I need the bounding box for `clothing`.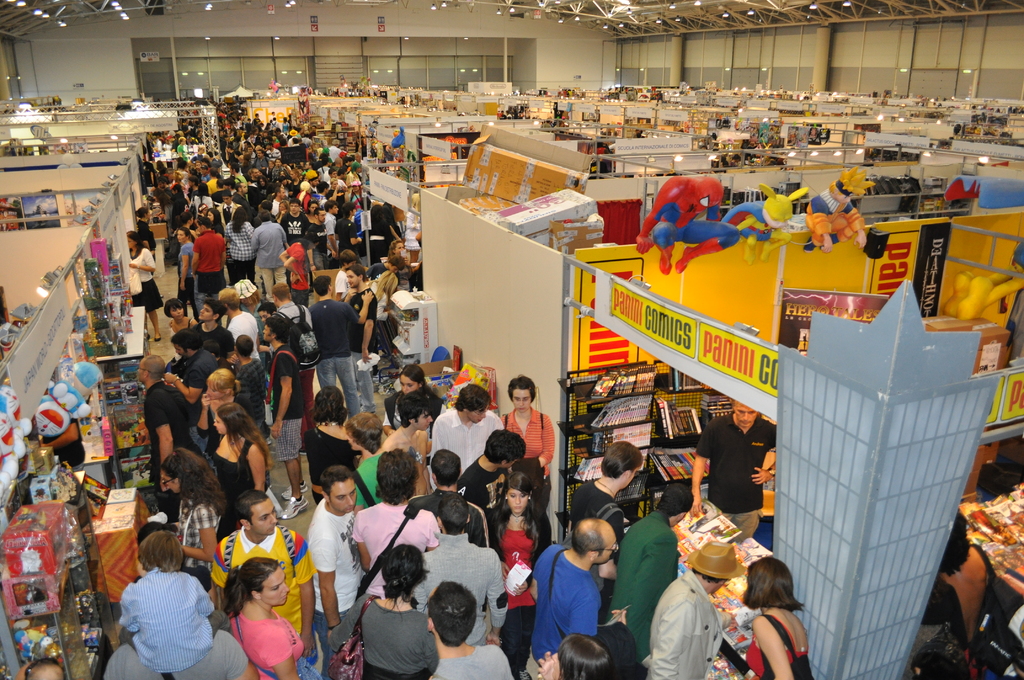
Here it is: rect(225, 582, 333, 670).
